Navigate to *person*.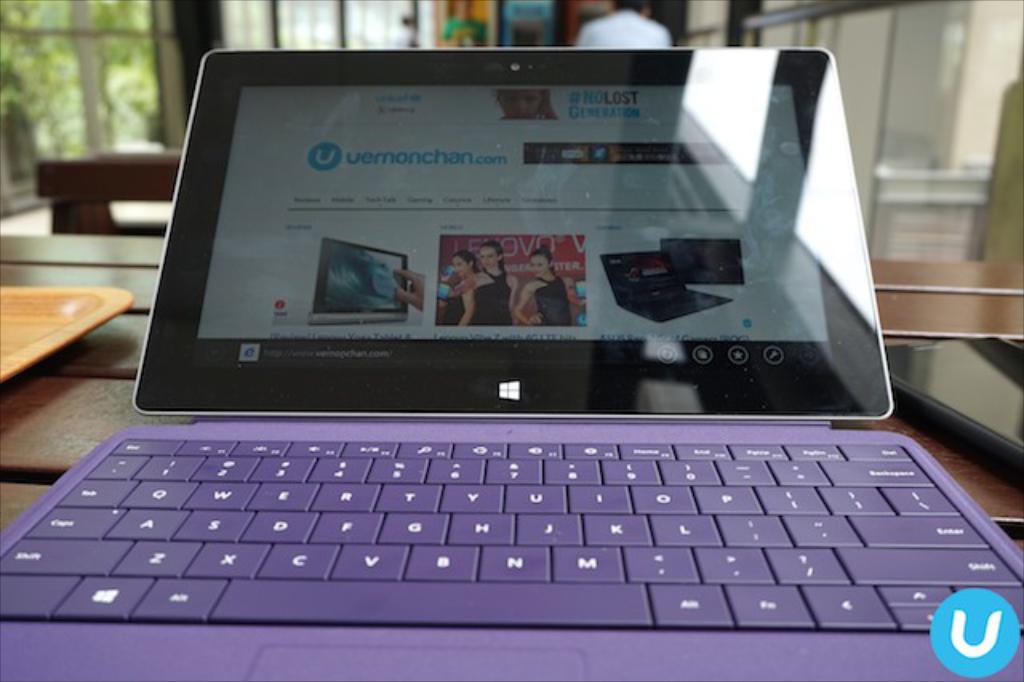
Navigation target: <bbox>434, 245, 482, 327</bbox>.
